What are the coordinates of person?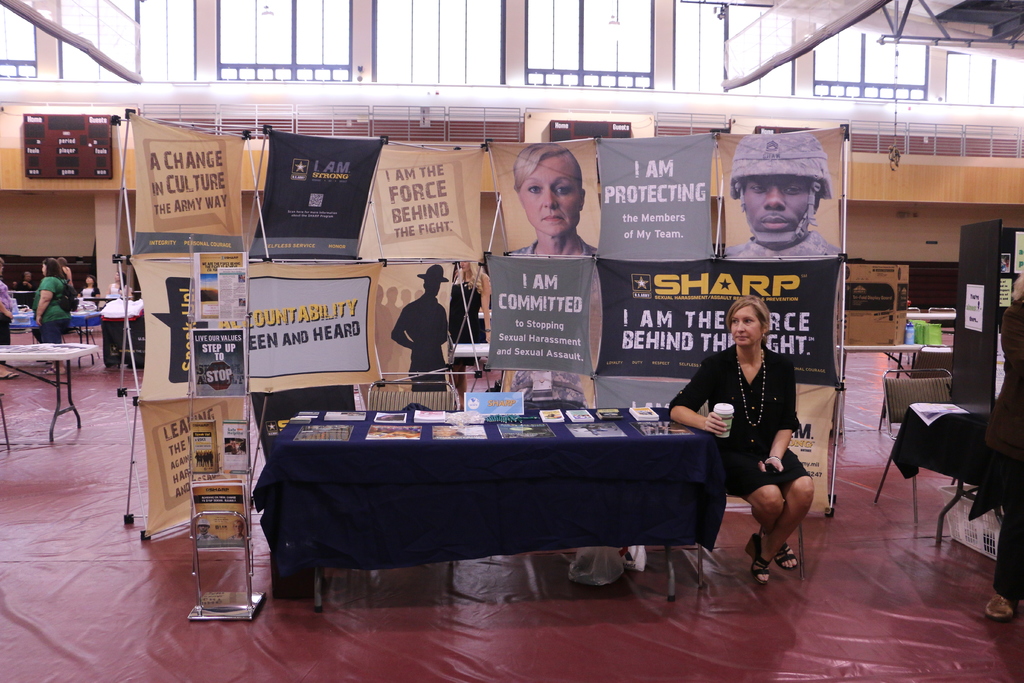
<region>77, 274, 101, 313</region>.
